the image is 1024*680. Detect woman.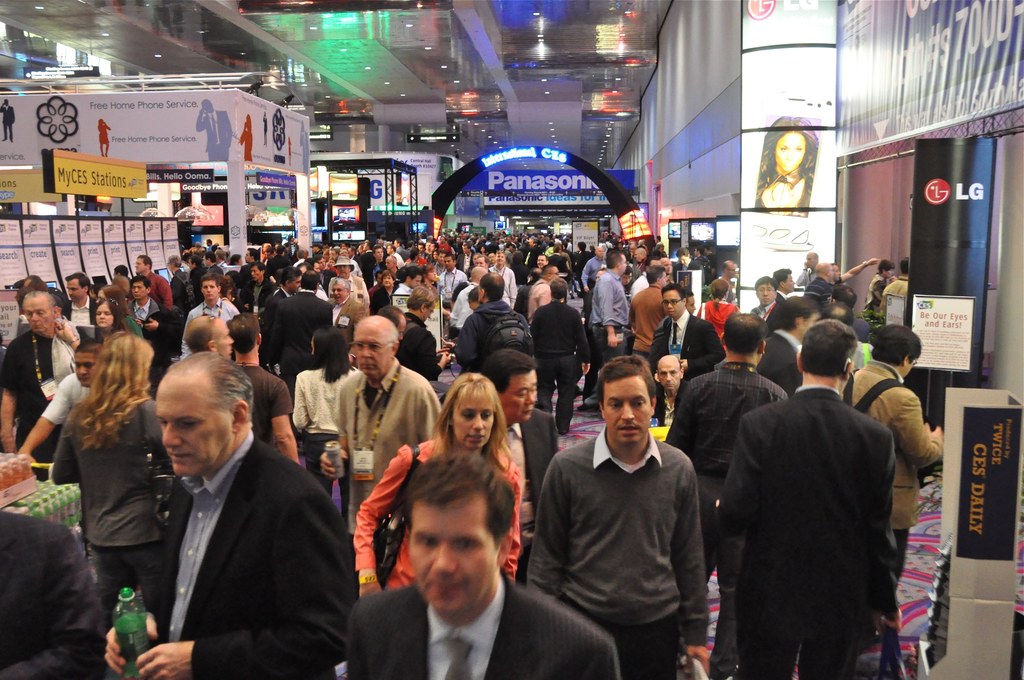
Detection: rect(423, 268, 437, 288).
